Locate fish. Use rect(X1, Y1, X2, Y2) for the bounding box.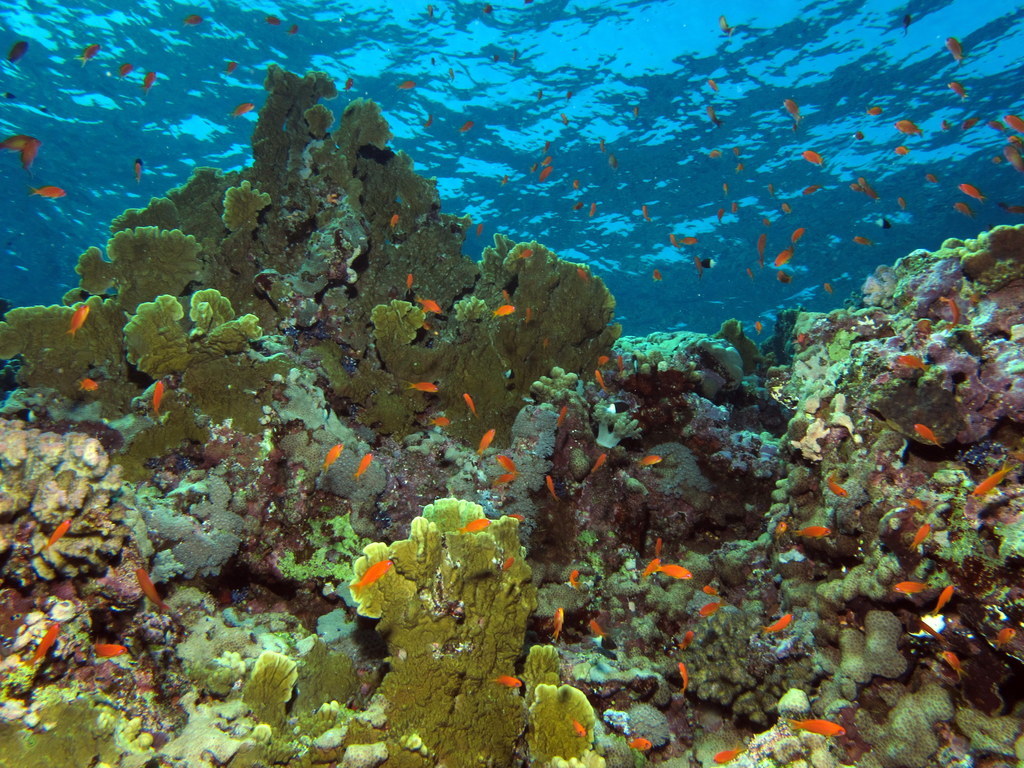
rect(894, 352, 929, 374).
